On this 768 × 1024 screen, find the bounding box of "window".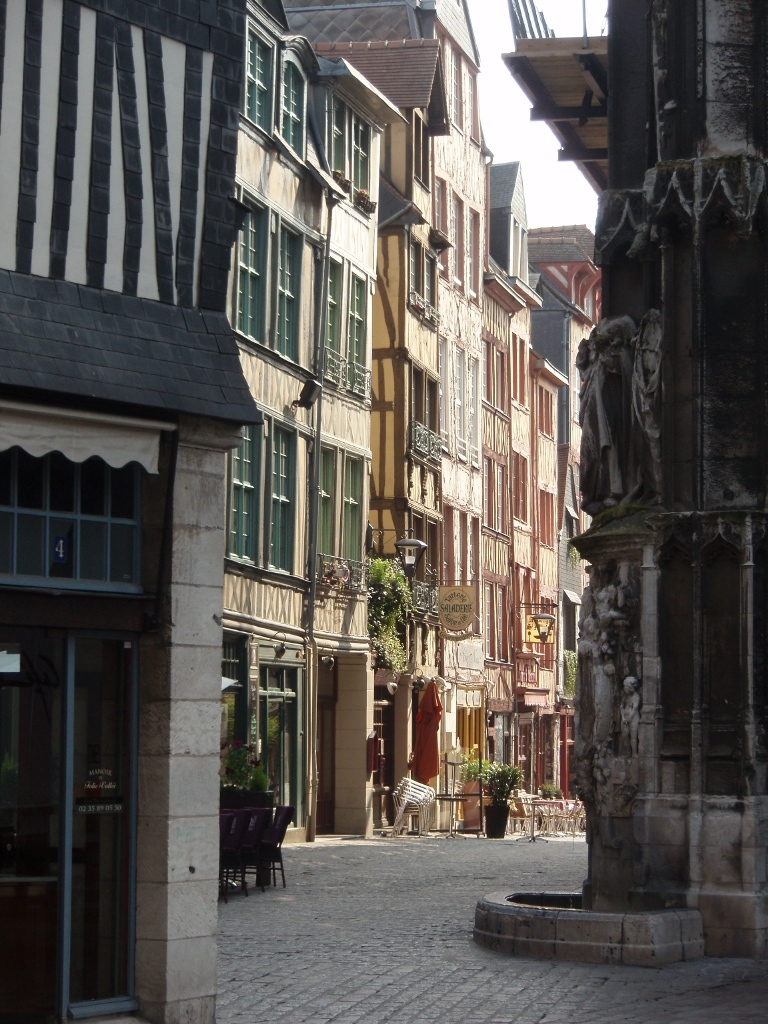
Bounding box: 505 331 529 407.
